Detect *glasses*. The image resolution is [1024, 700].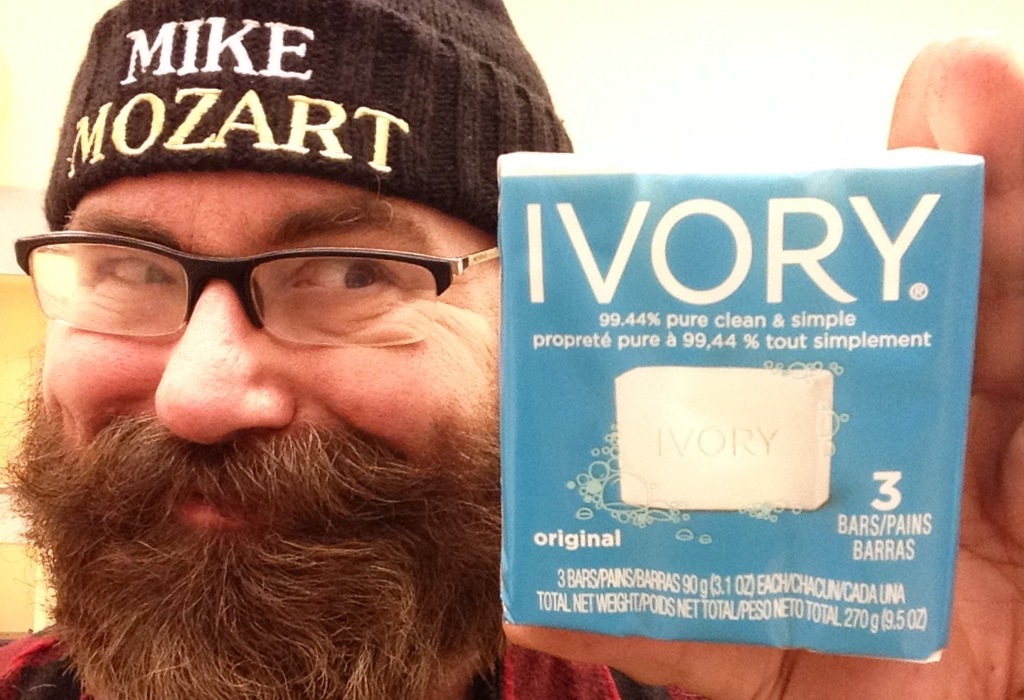
select_region(14, 208, 481, 368).
